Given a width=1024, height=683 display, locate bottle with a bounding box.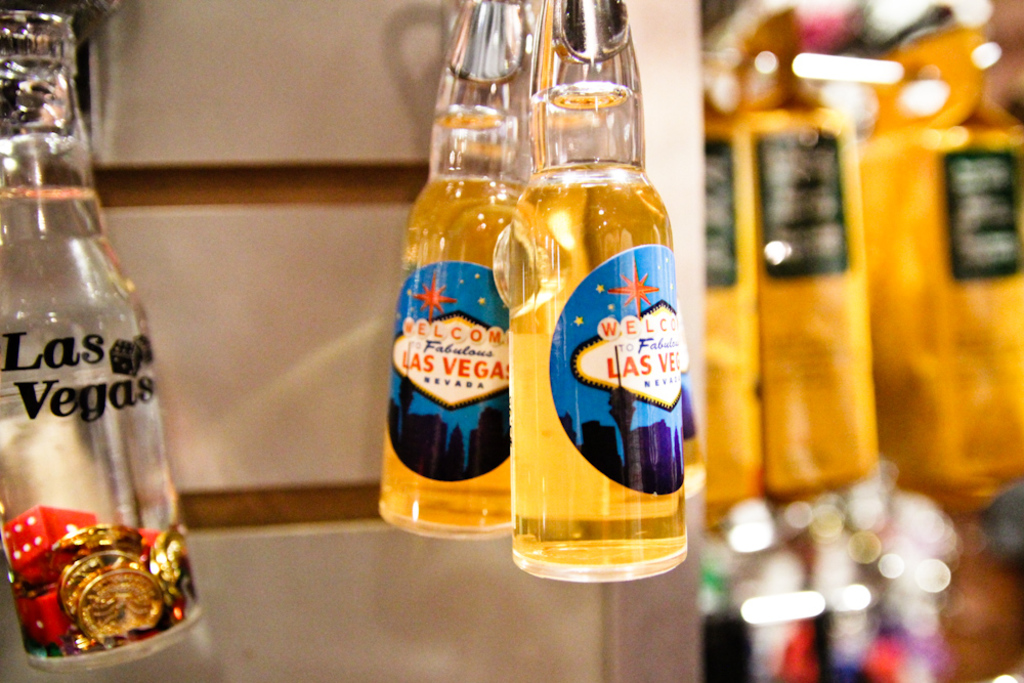
Located: (372,0,540,547).
